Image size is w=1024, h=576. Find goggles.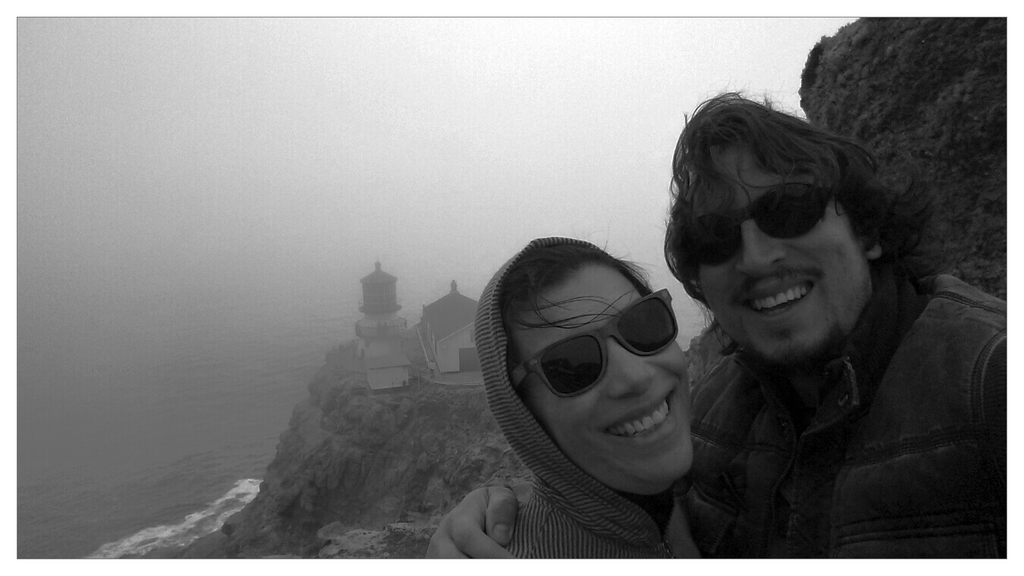
x1=509, y1=285, x2=681, y2=408.
